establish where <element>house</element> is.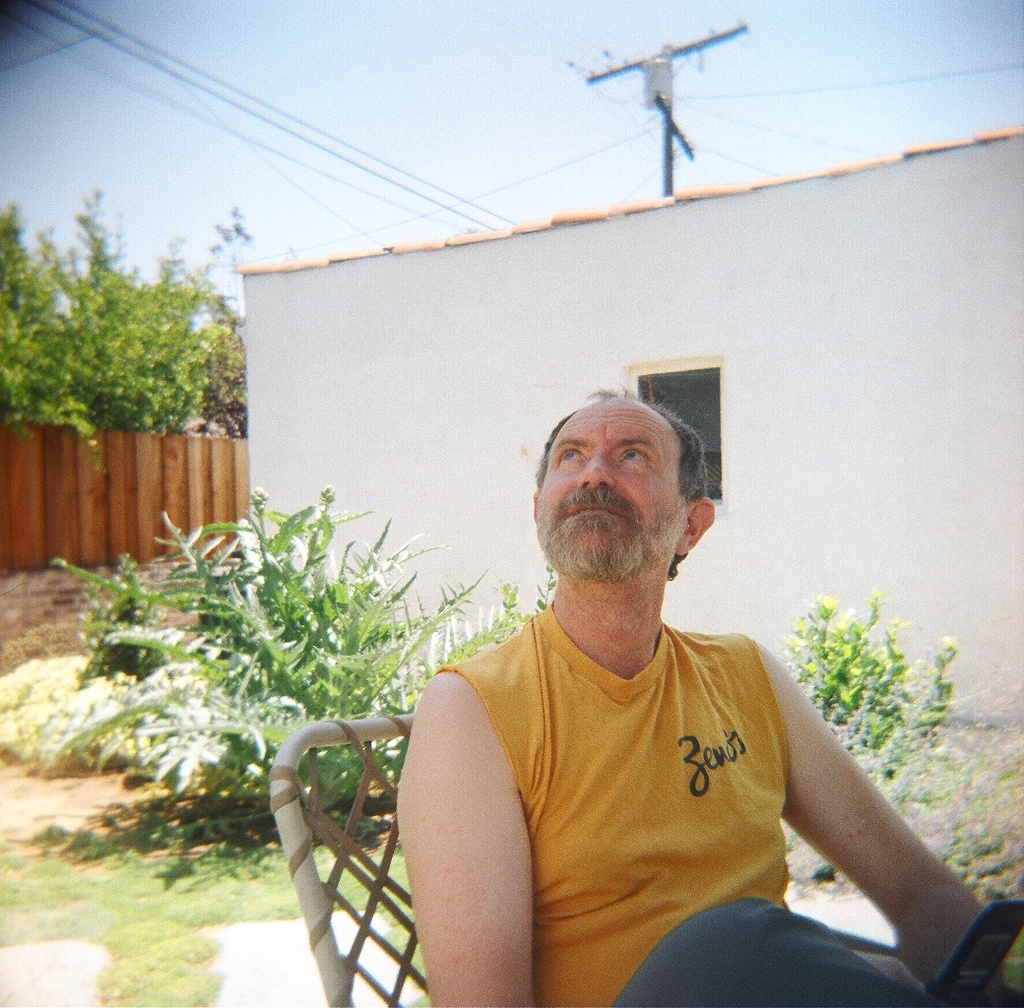
Established at 234:109:1023:858.
